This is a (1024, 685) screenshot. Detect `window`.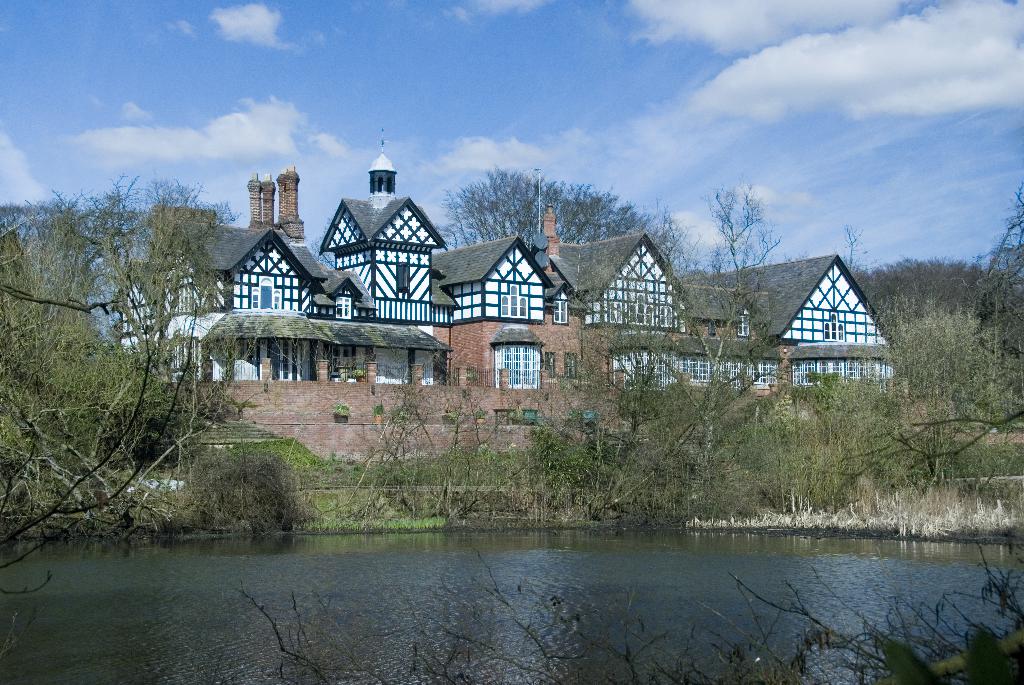
locate(396, 262, 408, 298).
